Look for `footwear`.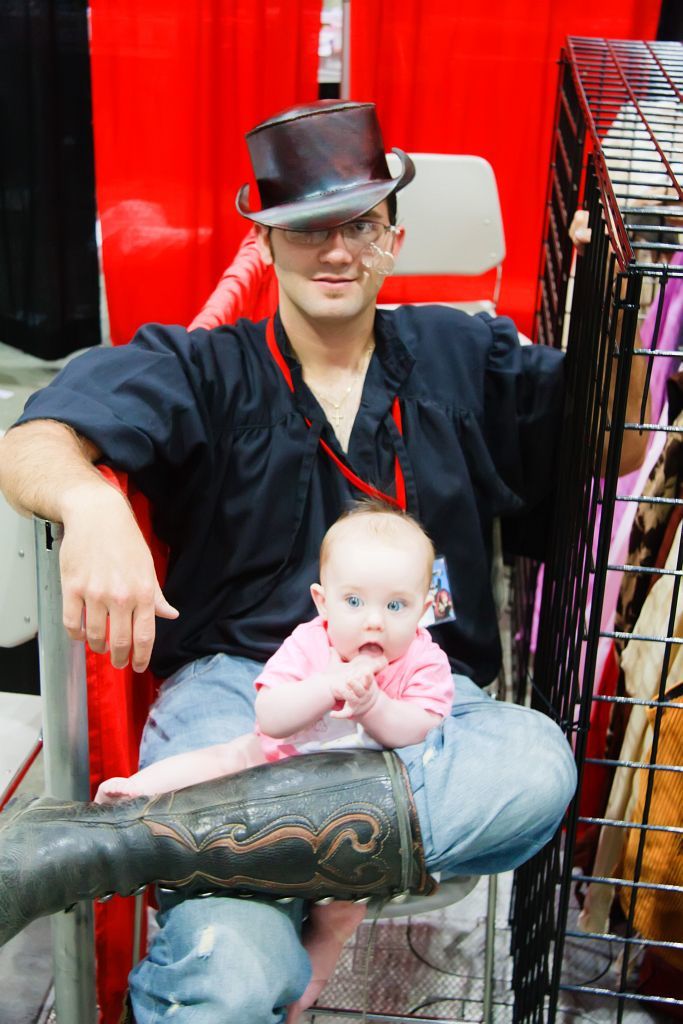
Found: l=0, t=747, r=440, b=949.
